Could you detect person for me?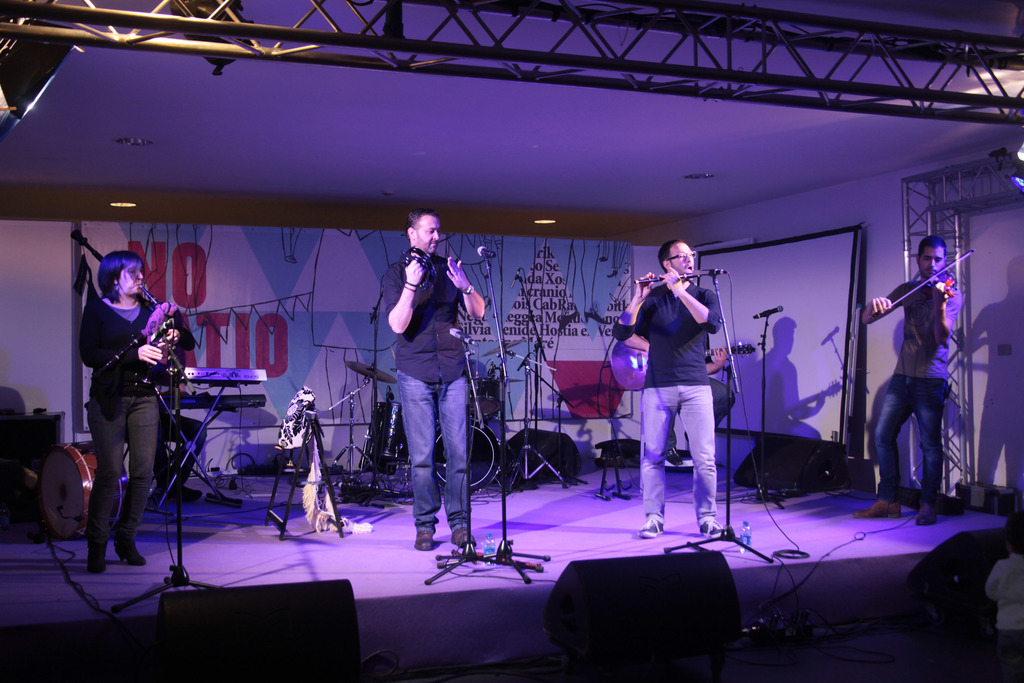
Detection result: 381 204 486 547.
